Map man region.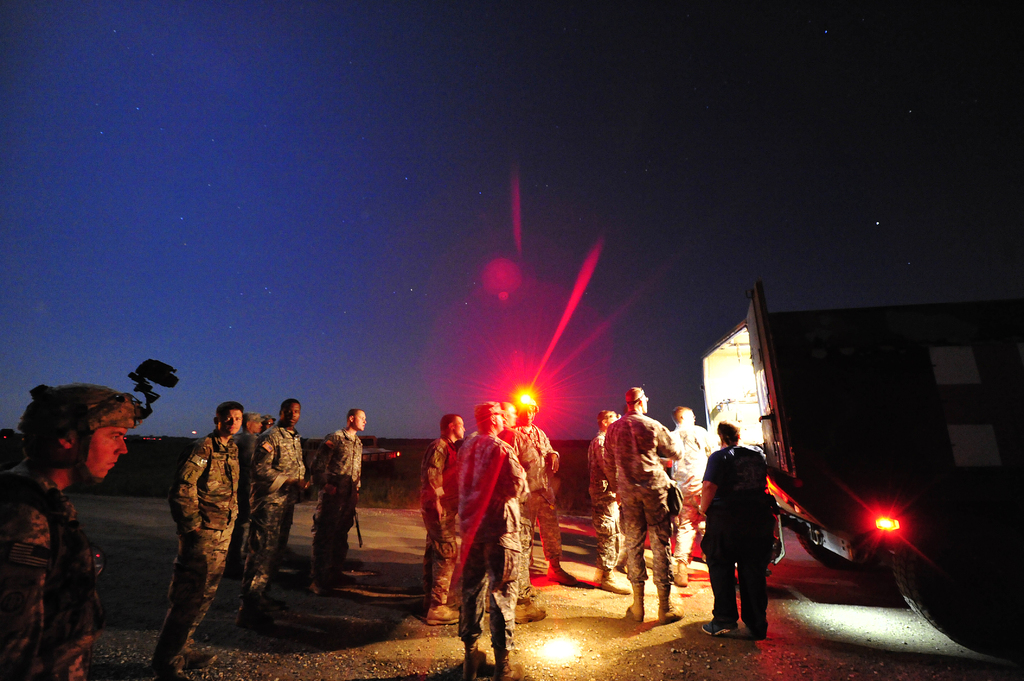
Mapped to Rect(313, 407, 369, 597).
